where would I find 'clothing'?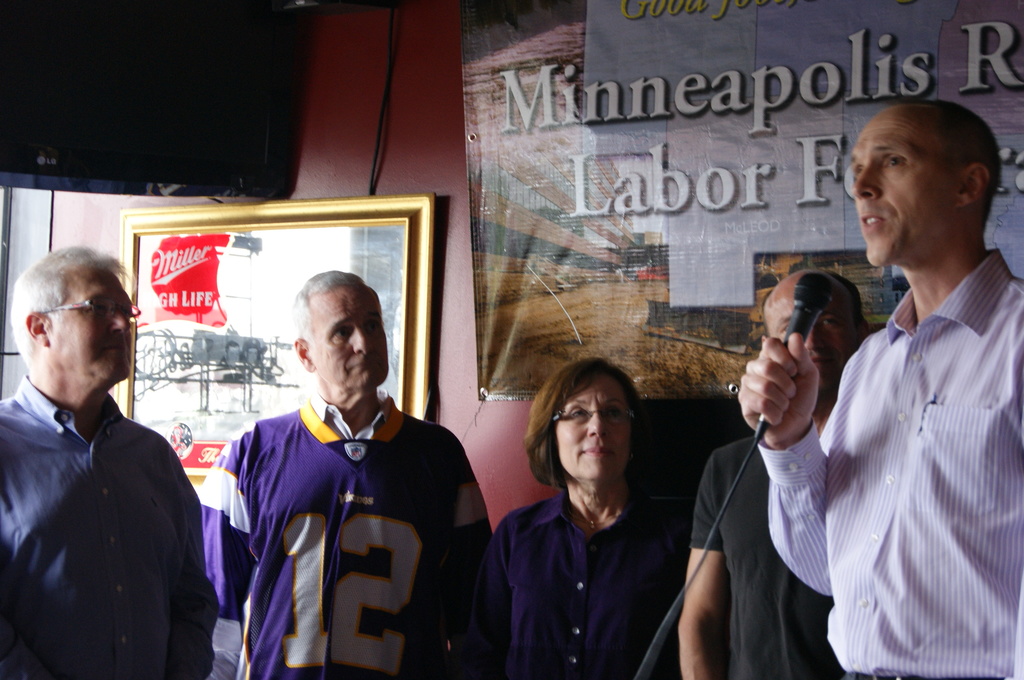
At <bbox>753, 252, 1023, 679</bbox>.
